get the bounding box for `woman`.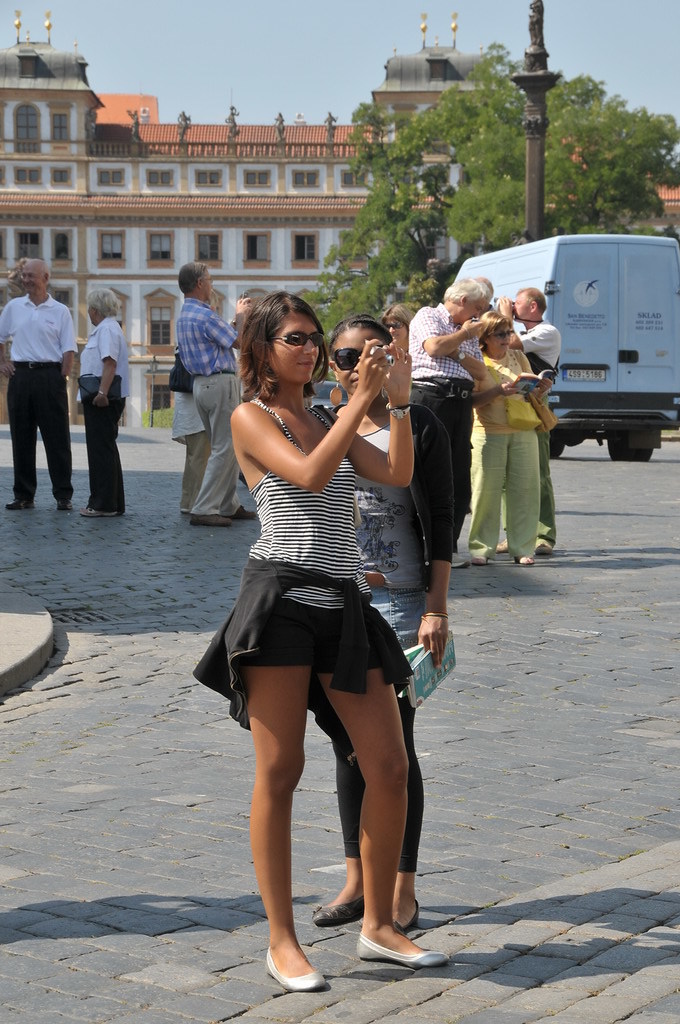
378 299 424 352.
